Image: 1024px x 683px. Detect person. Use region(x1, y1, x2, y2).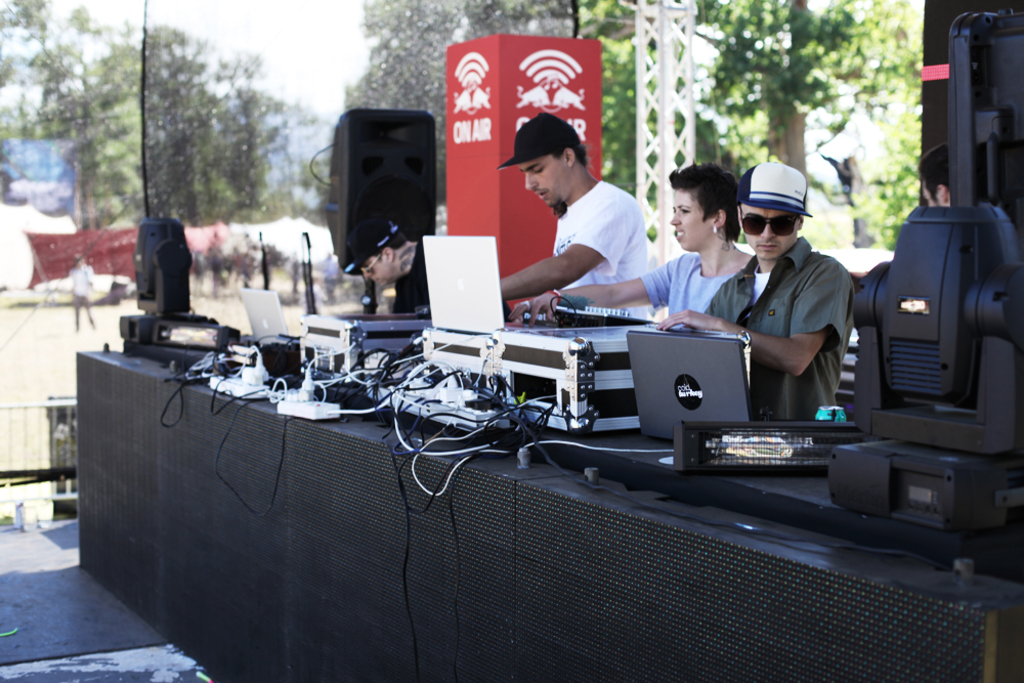
region(725, 157, 871, 450).
